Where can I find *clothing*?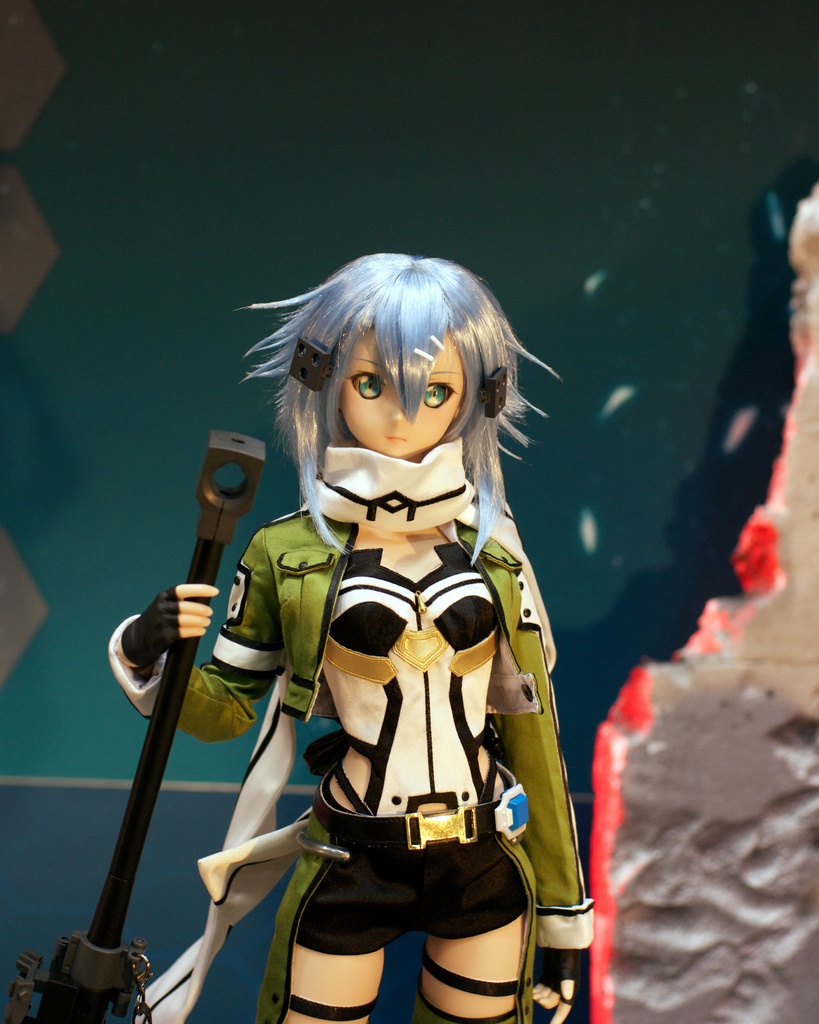
You can find it at (129, 314, 591, 994).
